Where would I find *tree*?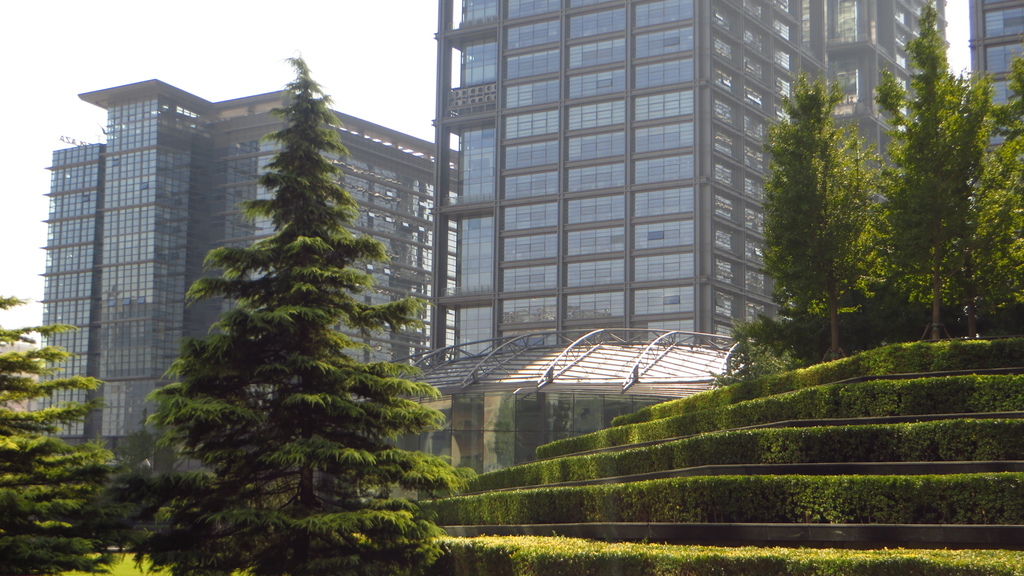
At (768, 50, 894, 353).
